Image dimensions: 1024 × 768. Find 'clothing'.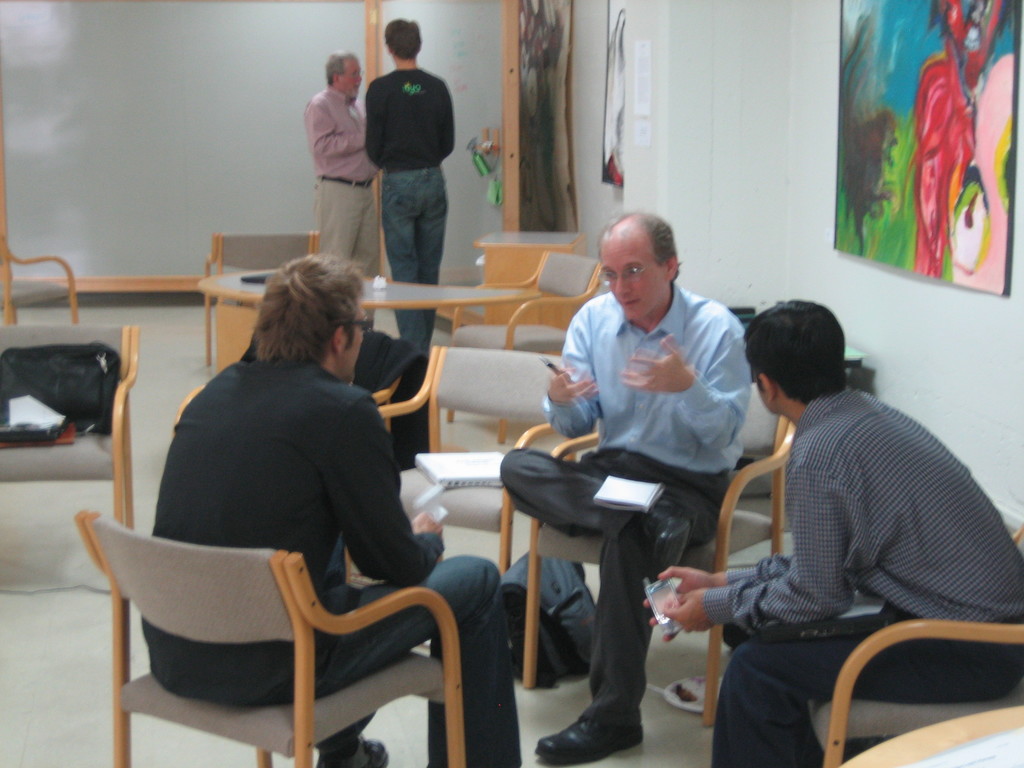
[360, 60, 453, 358].
